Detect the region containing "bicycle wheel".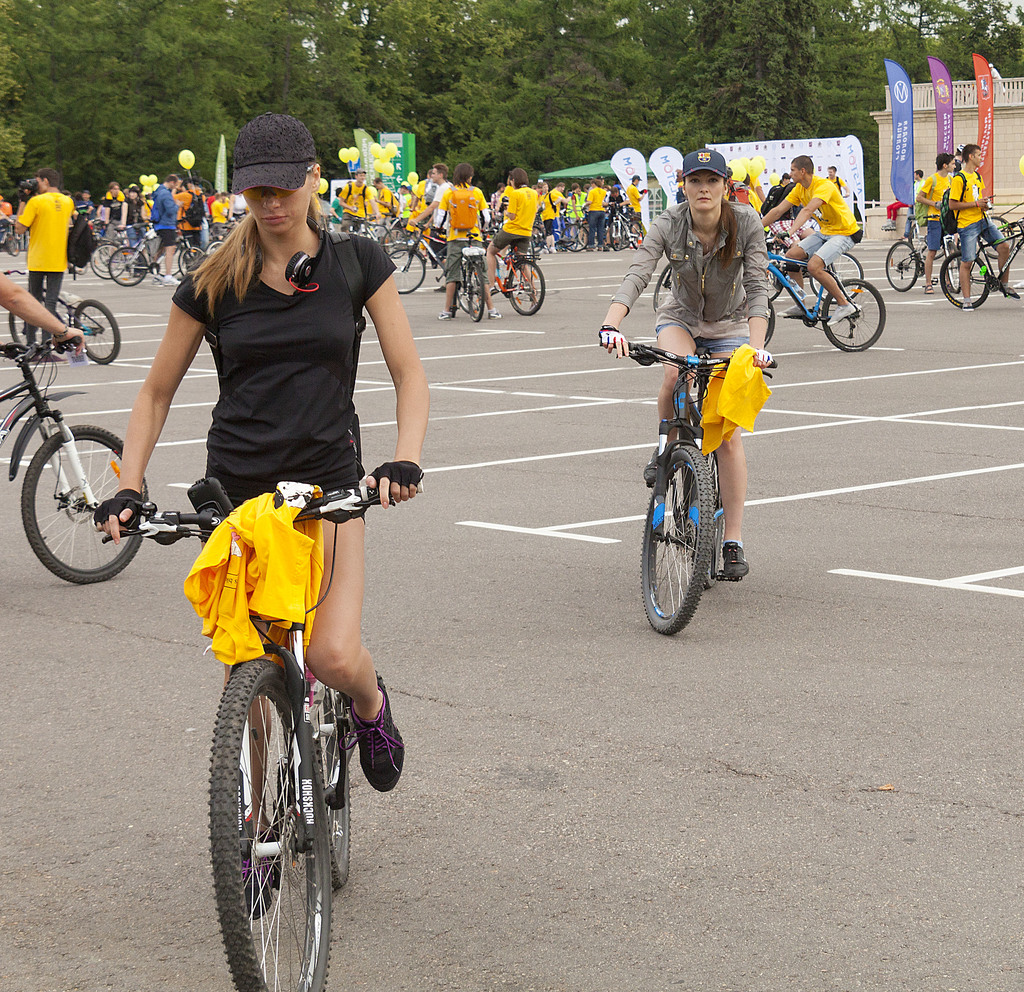
<box>943,237,964,291</box>.
